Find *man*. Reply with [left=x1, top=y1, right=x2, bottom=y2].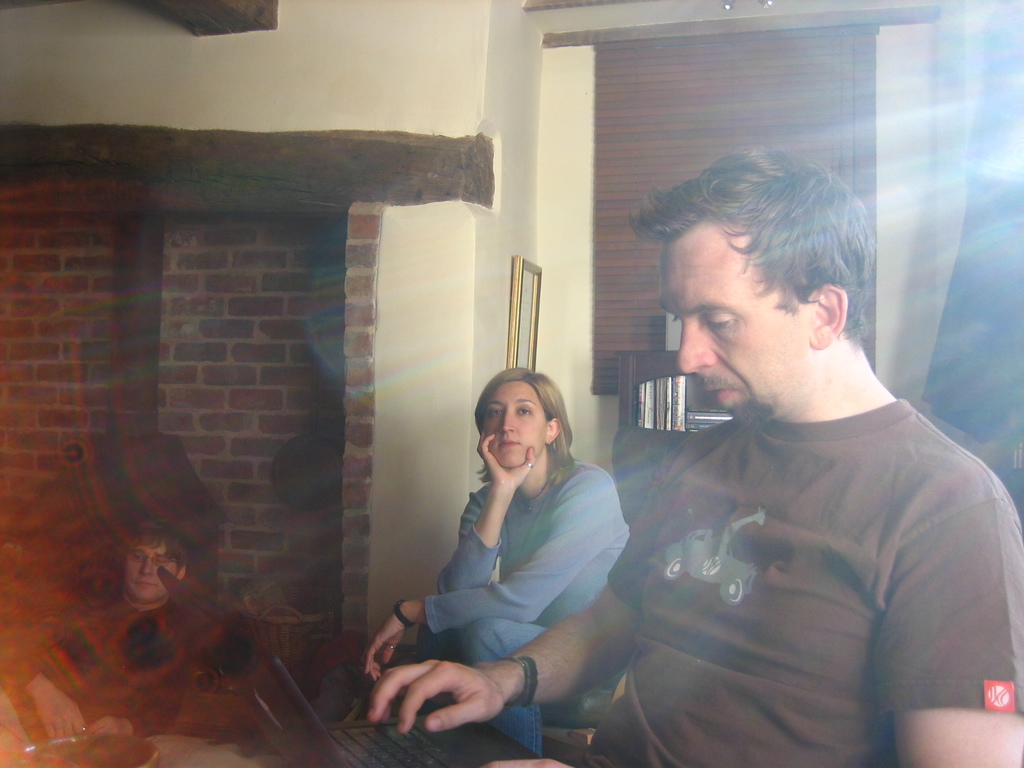
[left=355, top=143, right=1023, bottom=767].
